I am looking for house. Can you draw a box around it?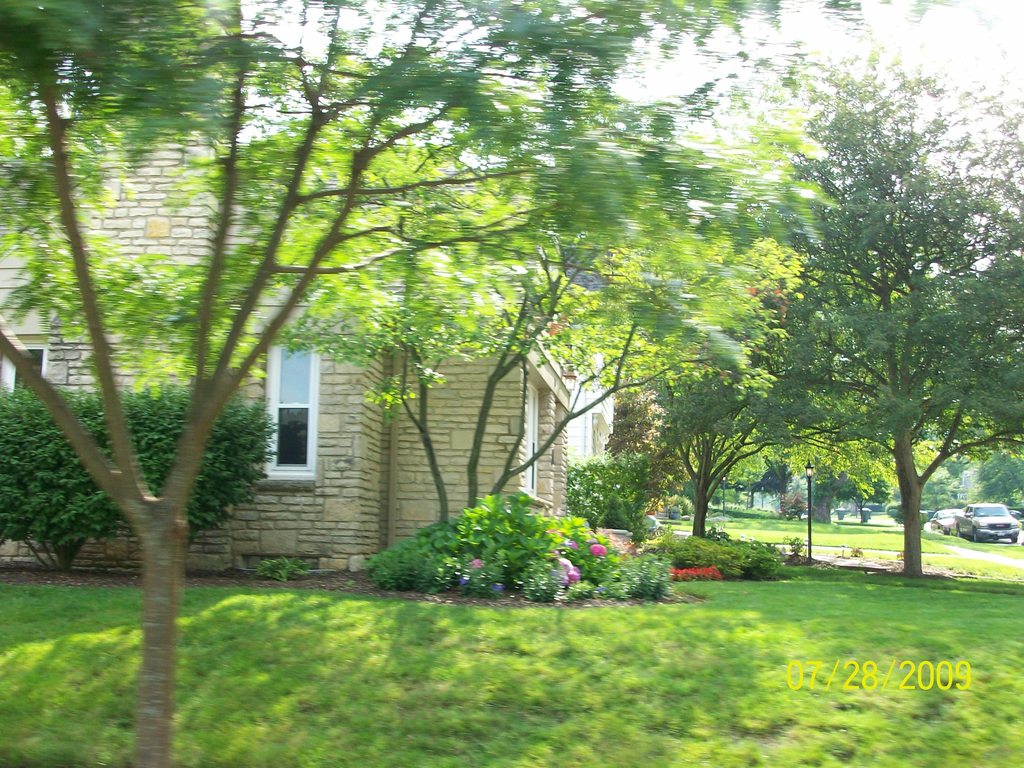
Sure, the bounding box is [left=0, top=125, right=629, bottom=584].
